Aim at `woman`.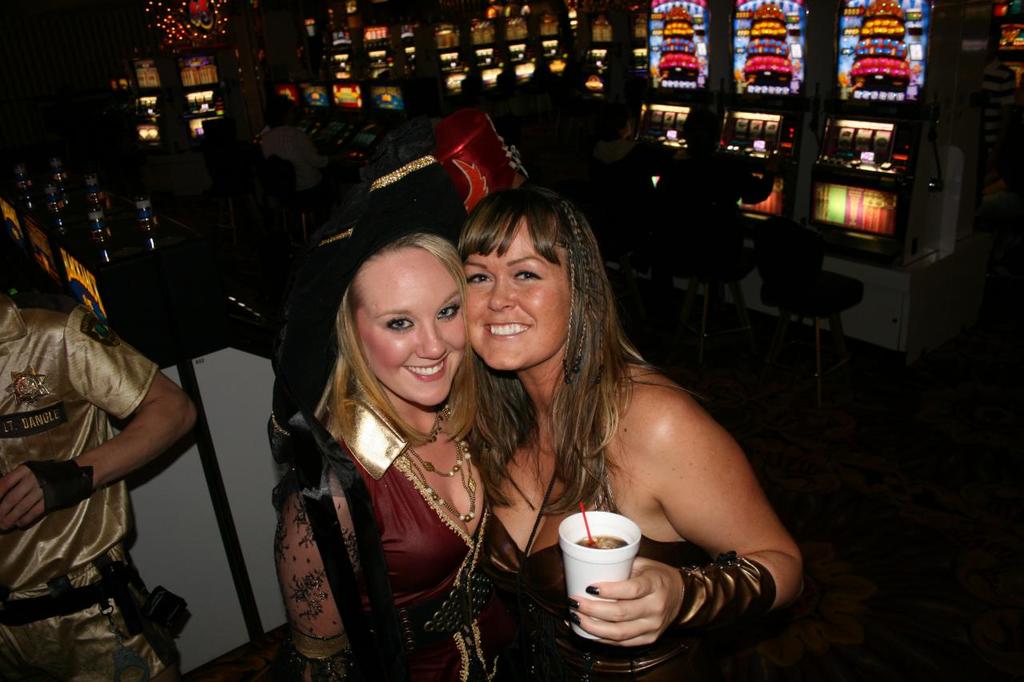
Aimed at detection(448, 186, 803, 681).
